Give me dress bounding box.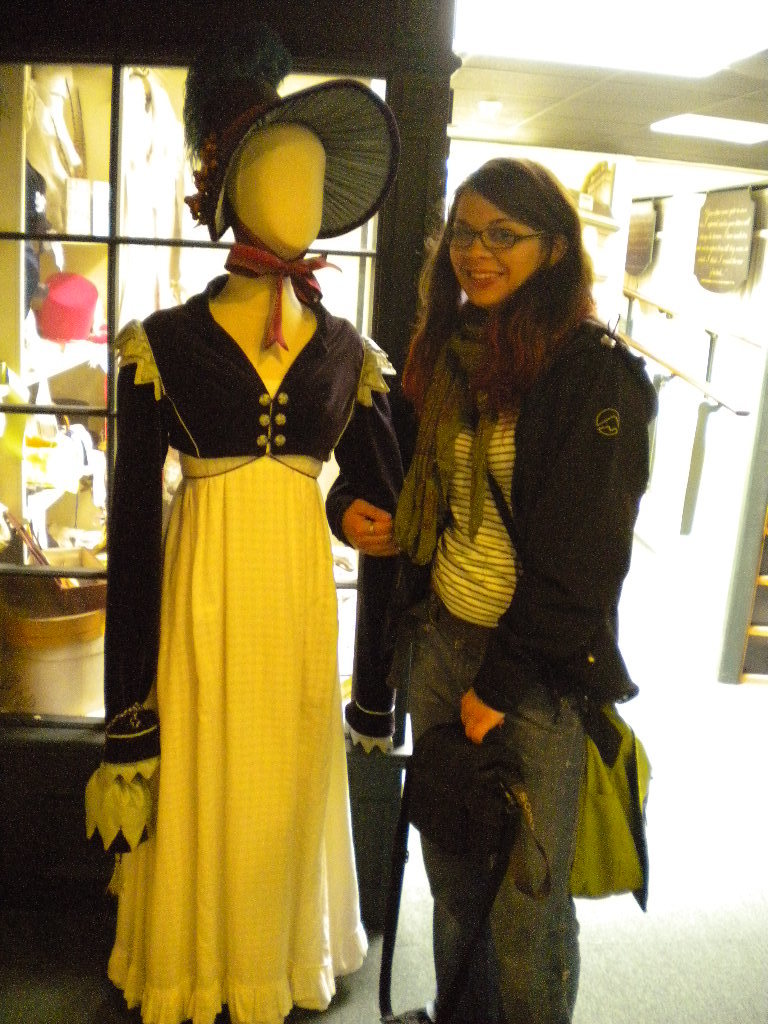
left=115, top=261, right=350, bottom=974.
